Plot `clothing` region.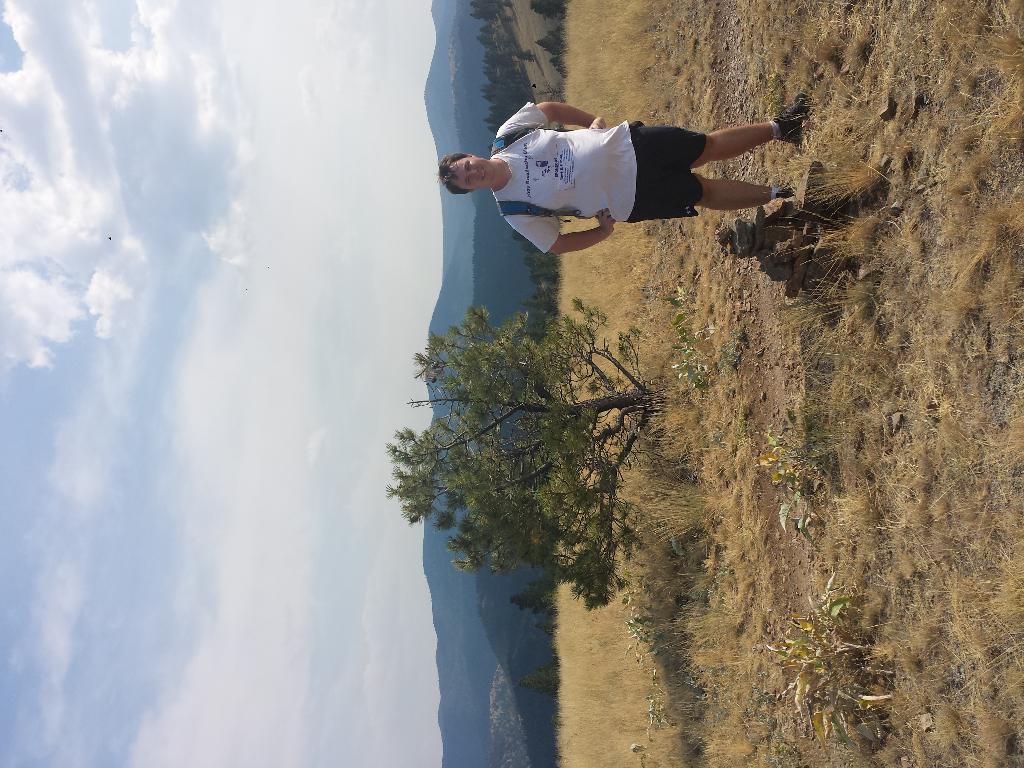
Plotted at region(493, 100, 640, 252).
